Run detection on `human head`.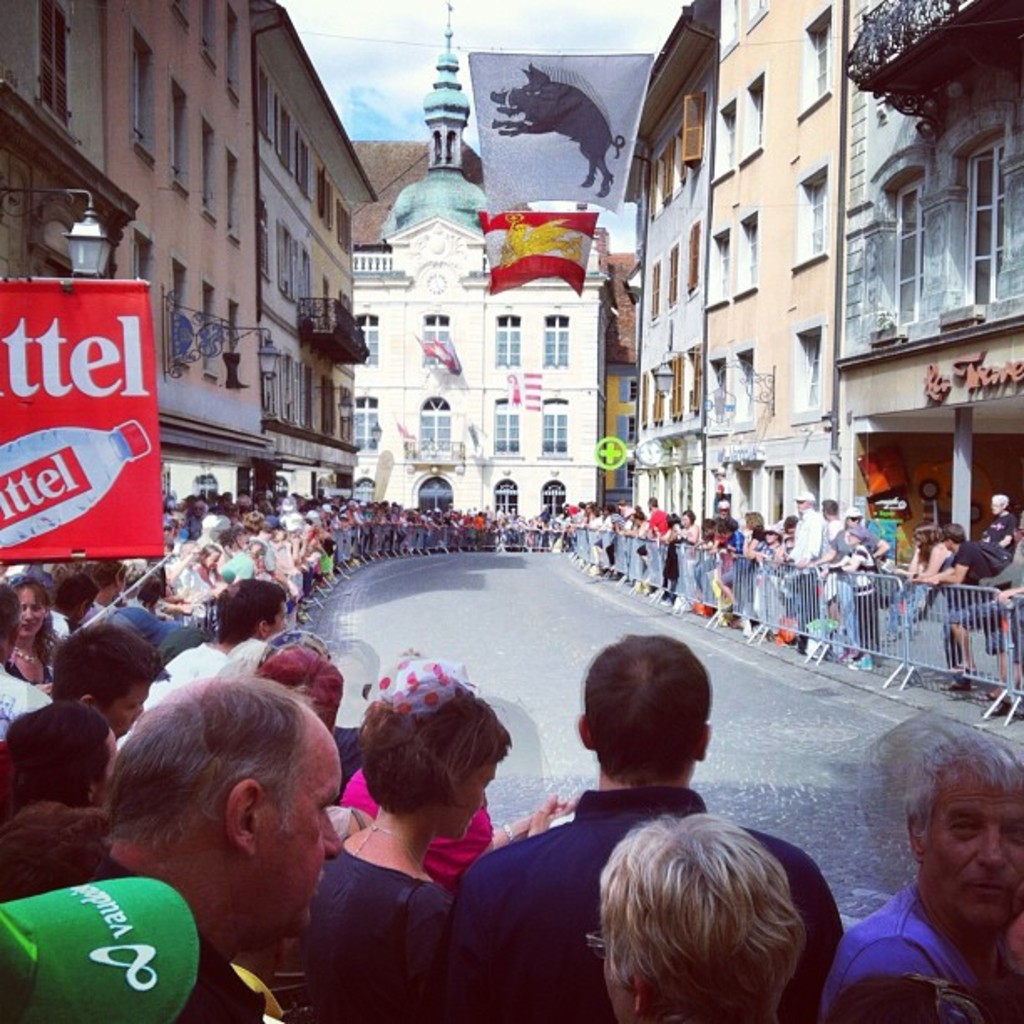
Result: [x1=0, y1=699, x2=117, y2=801].
